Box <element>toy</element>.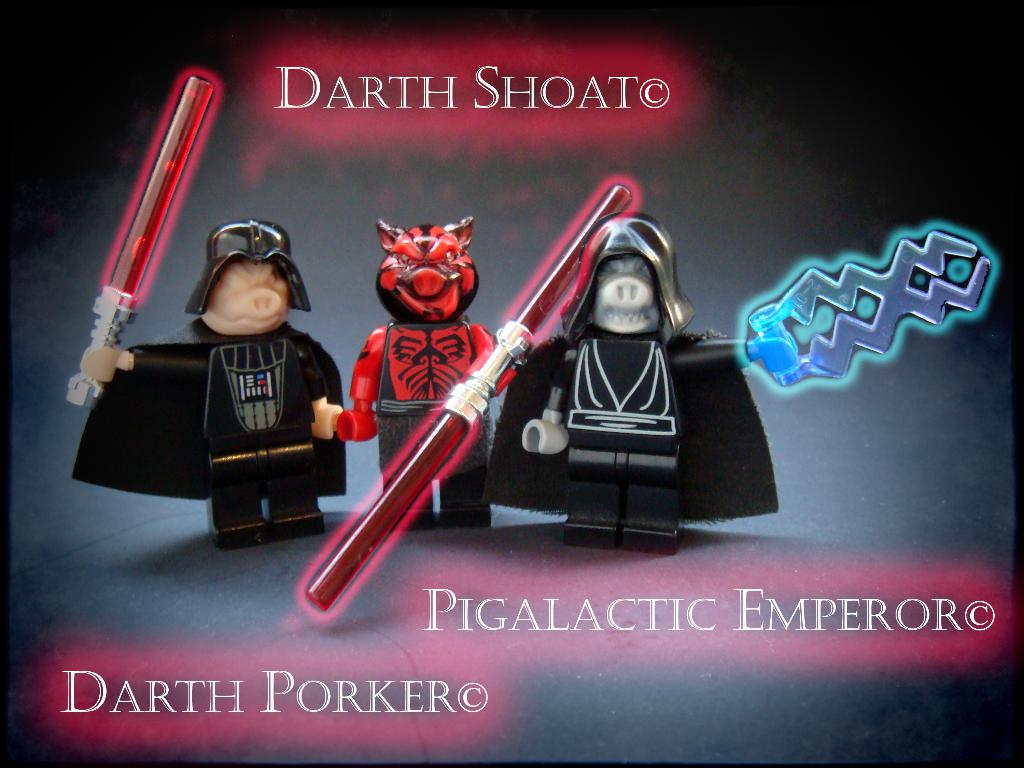
box(335, 215, 494, 540).
